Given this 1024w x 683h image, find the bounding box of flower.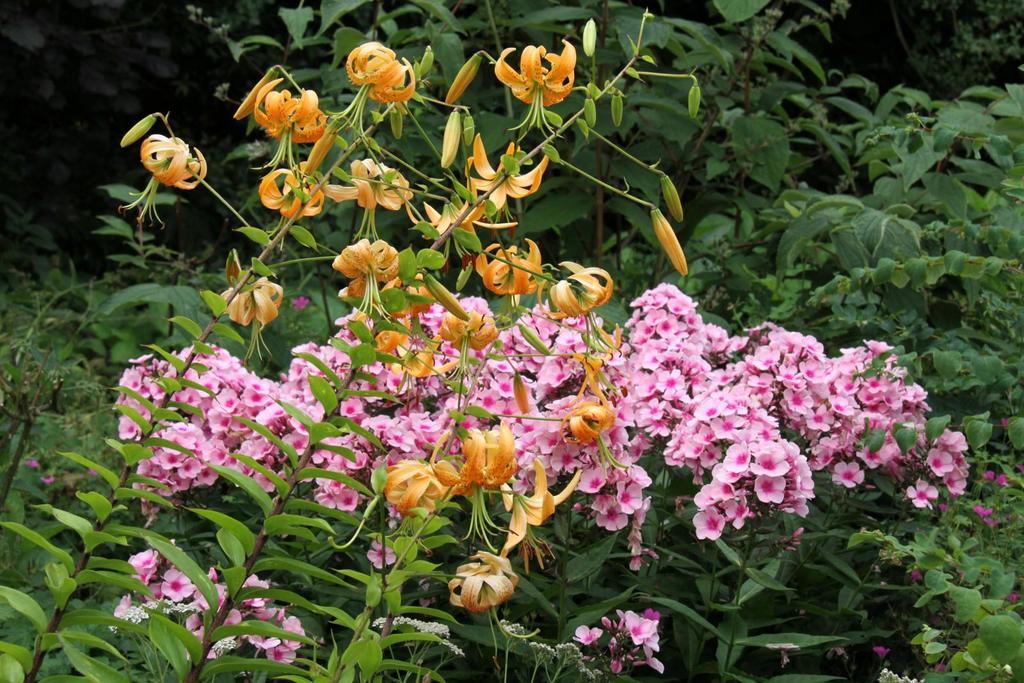
bbox(496, 31, 589, 97).
